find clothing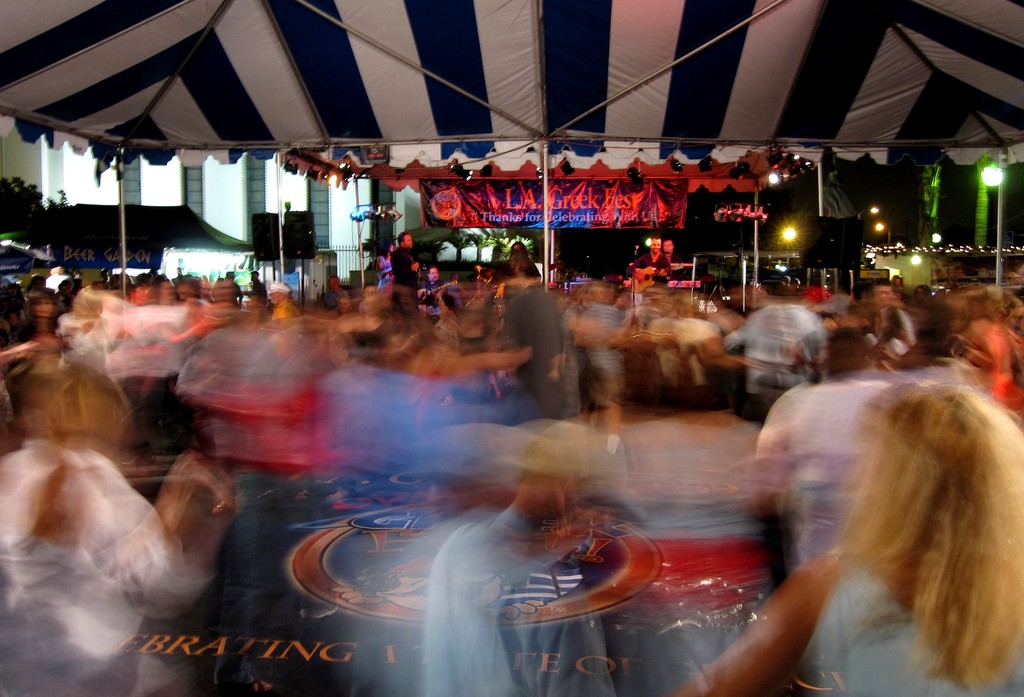
crop(410, 508, 602, 696)
